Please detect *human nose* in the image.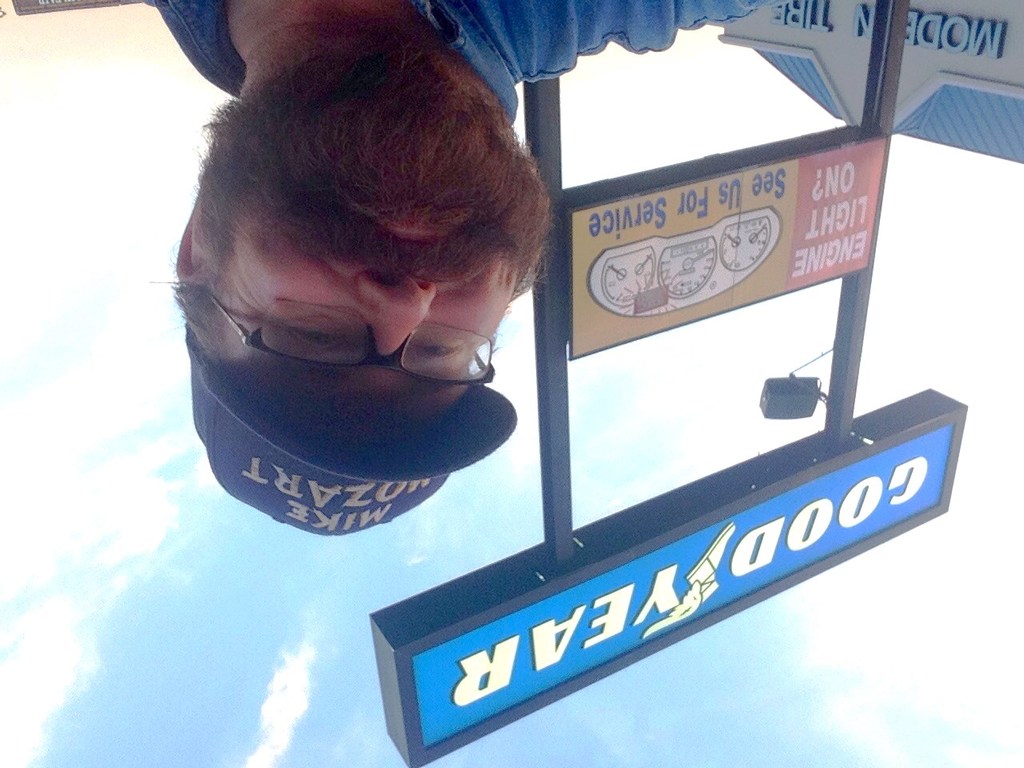
[left=351, top=269, right=438, bottom=358].
